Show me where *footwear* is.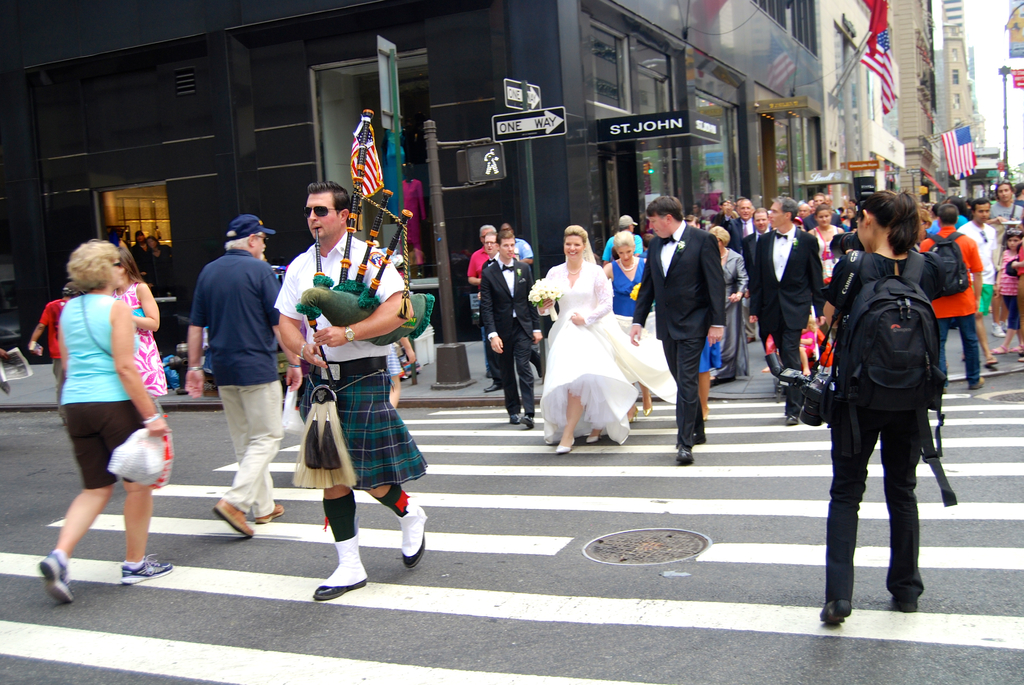
*footwear* is at 312 573 366 599.
